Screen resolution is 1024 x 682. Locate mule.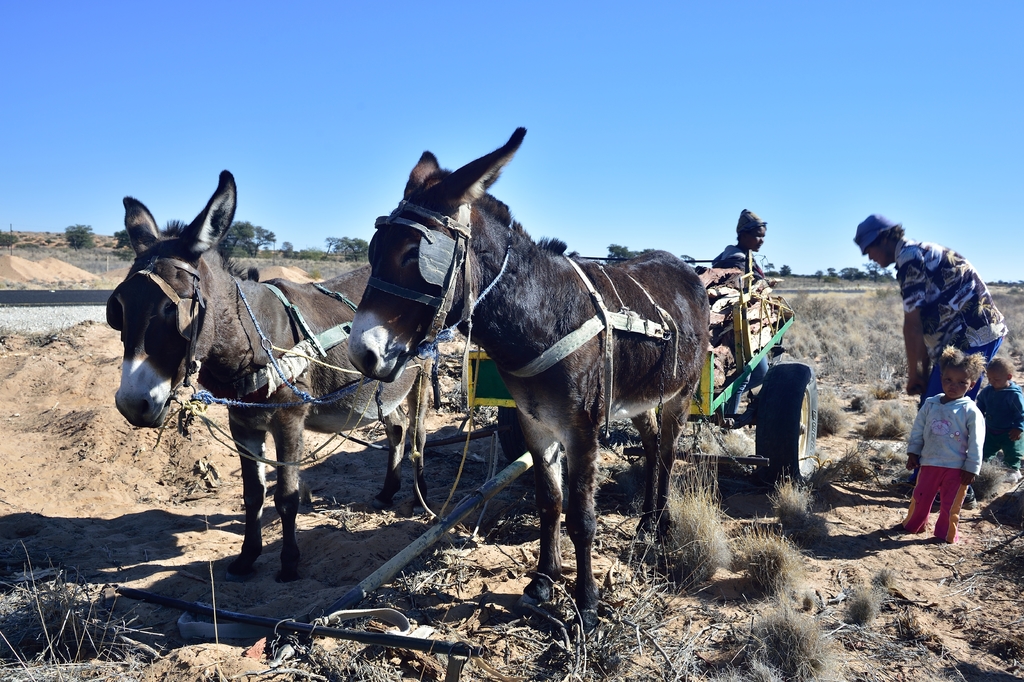
[x1=347, y1=129, x2=710, y2=627].
